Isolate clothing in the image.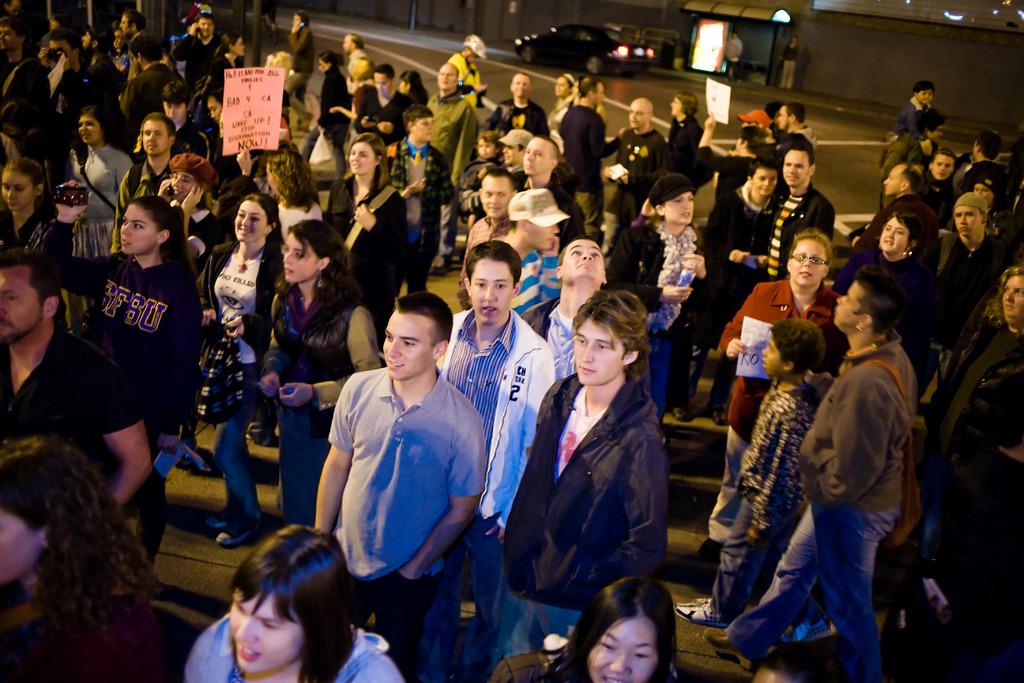
Isolated region: {"x1": 0, "y1": 324, "x2": 145, "y2": 464}.
